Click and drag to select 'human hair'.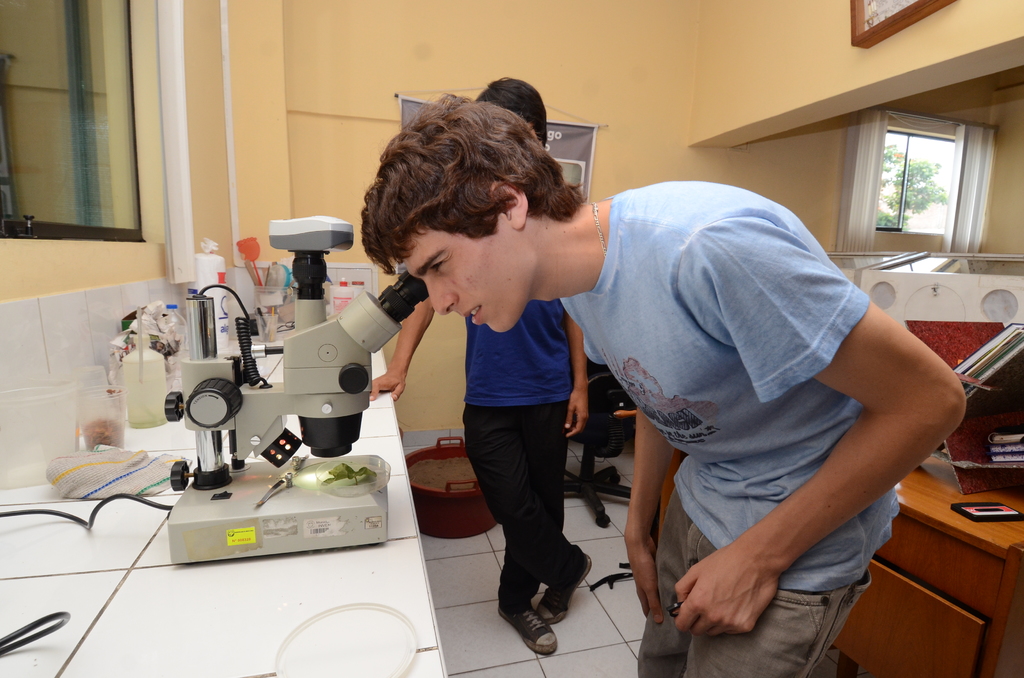
Selection: 365,89,579,303.
